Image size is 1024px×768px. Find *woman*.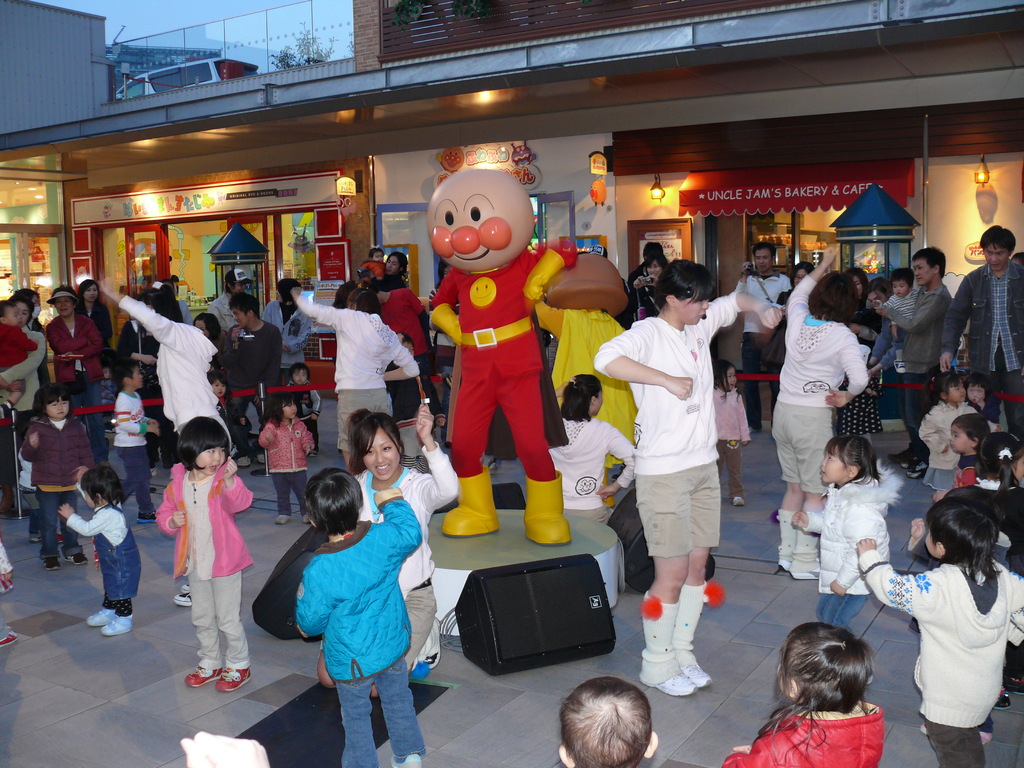
0,294,49,512.
